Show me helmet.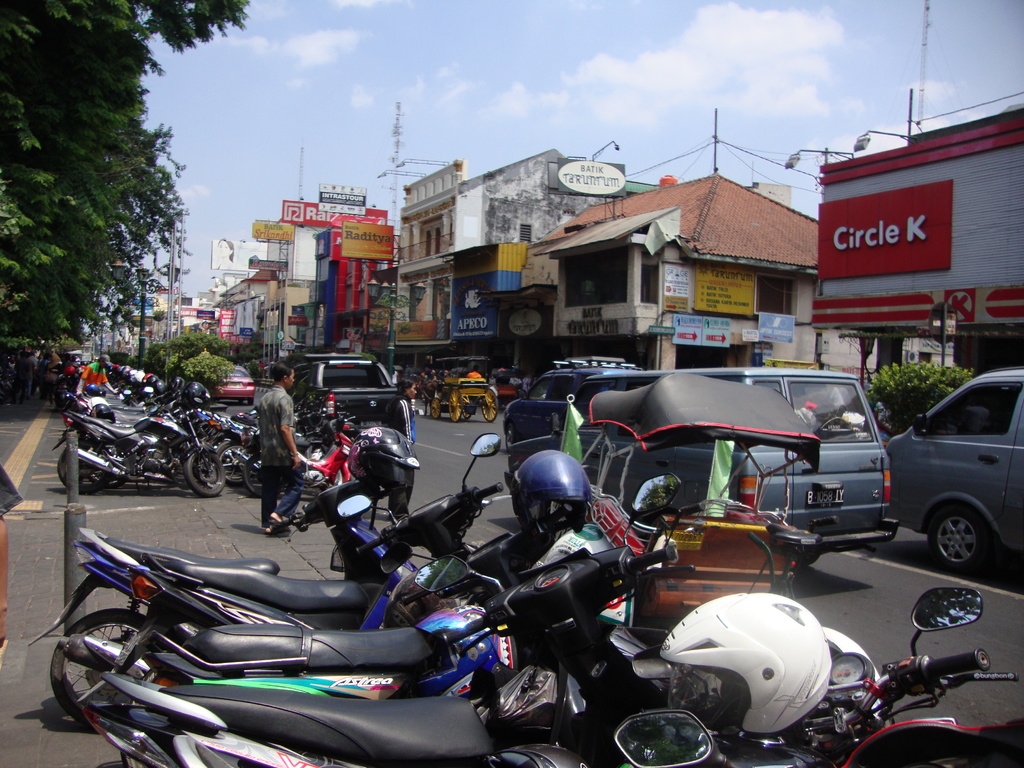
helmet is here: <bbox>660, 591, 835, 741</bbox>.
